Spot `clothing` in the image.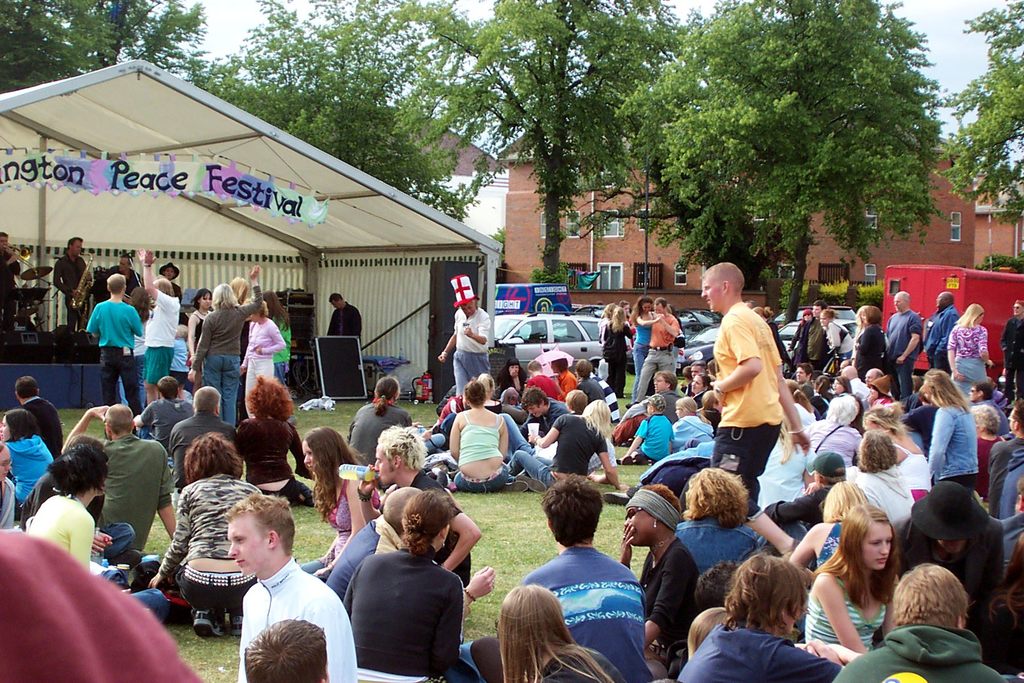
`clothing` found at 920:306:959:375.
